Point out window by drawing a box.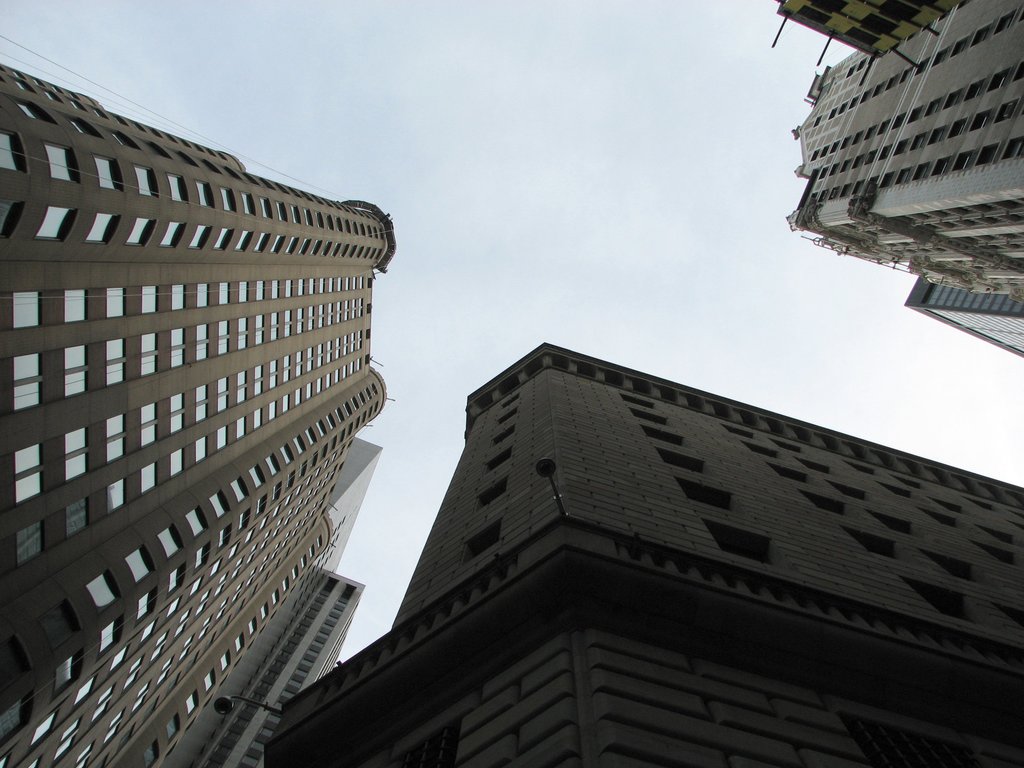
box(860, 13, 903, 35).
